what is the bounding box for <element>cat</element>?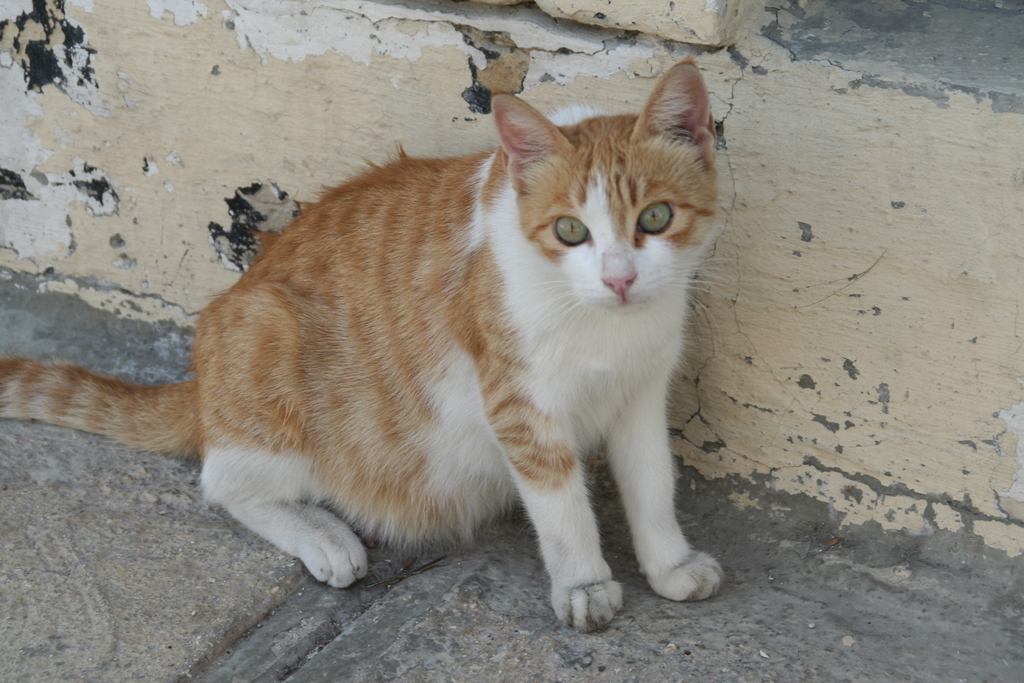
{"left": 0, "top": 56, "right": 724, "bottom": 641}.
